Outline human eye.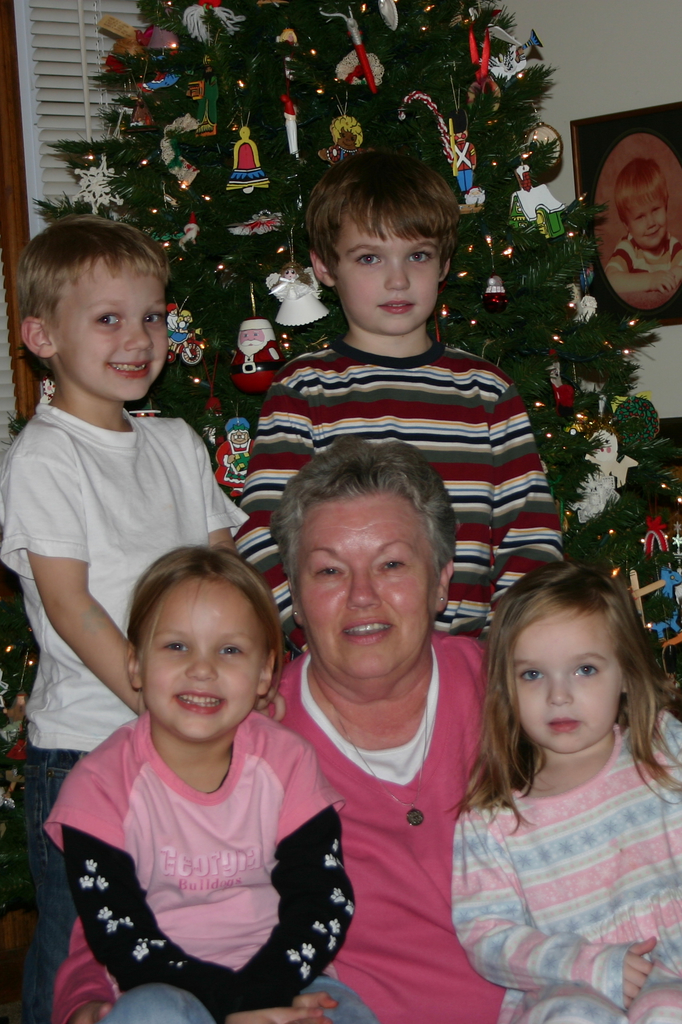
Outline: bbox=[379, 557, 405, 578].
